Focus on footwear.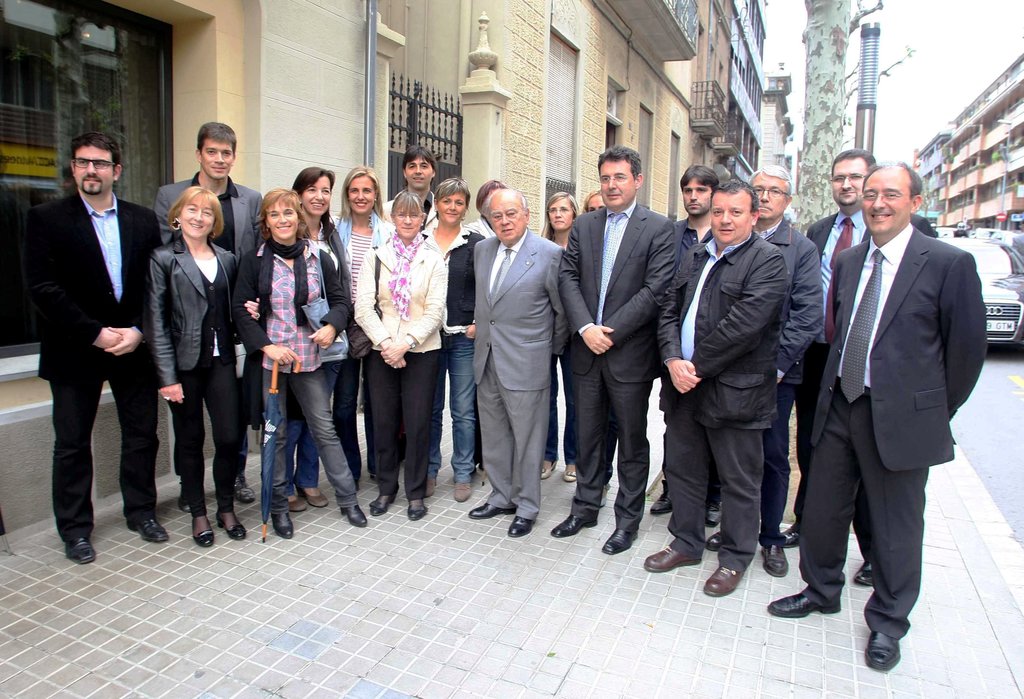
Focused at detection(650, 492, 673, 518).
